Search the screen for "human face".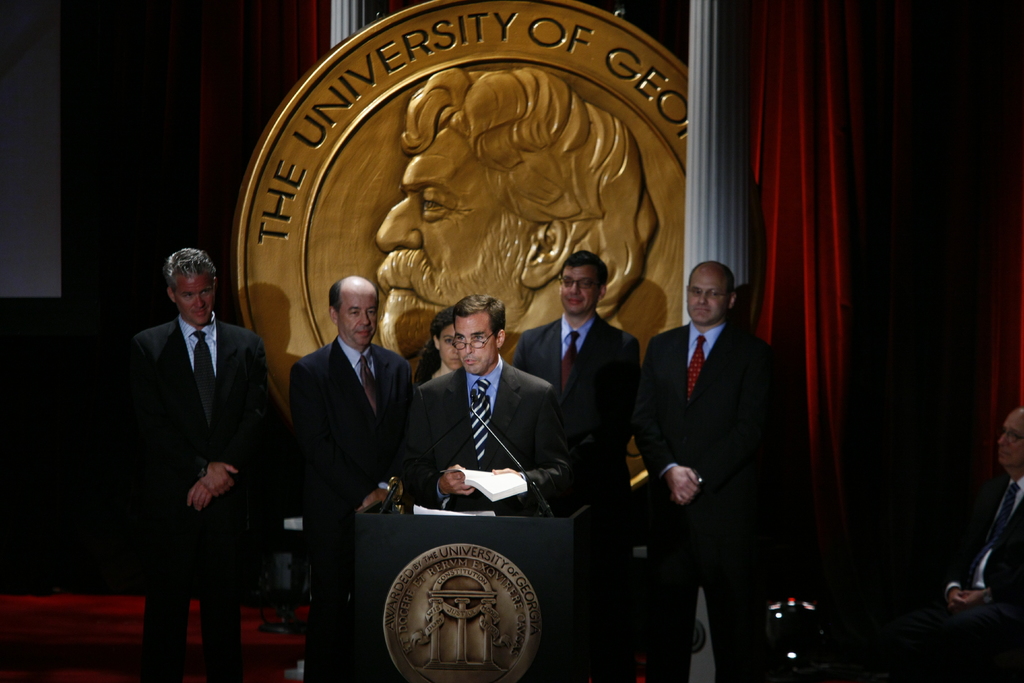
Found at bbox=[560, 269, 605, 313].
